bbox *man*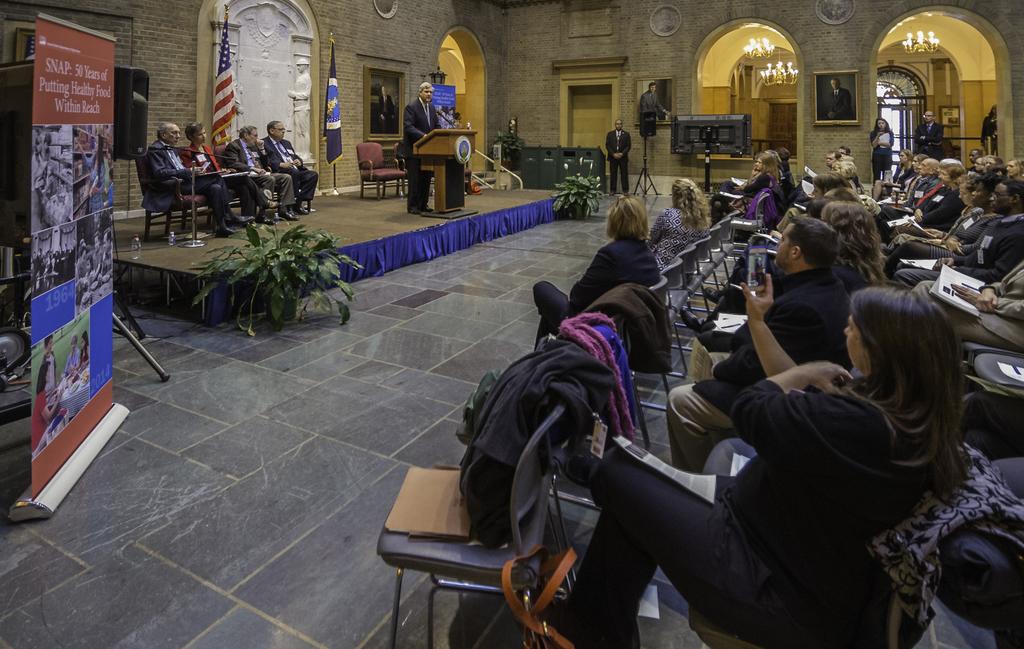
220,123,301,218
